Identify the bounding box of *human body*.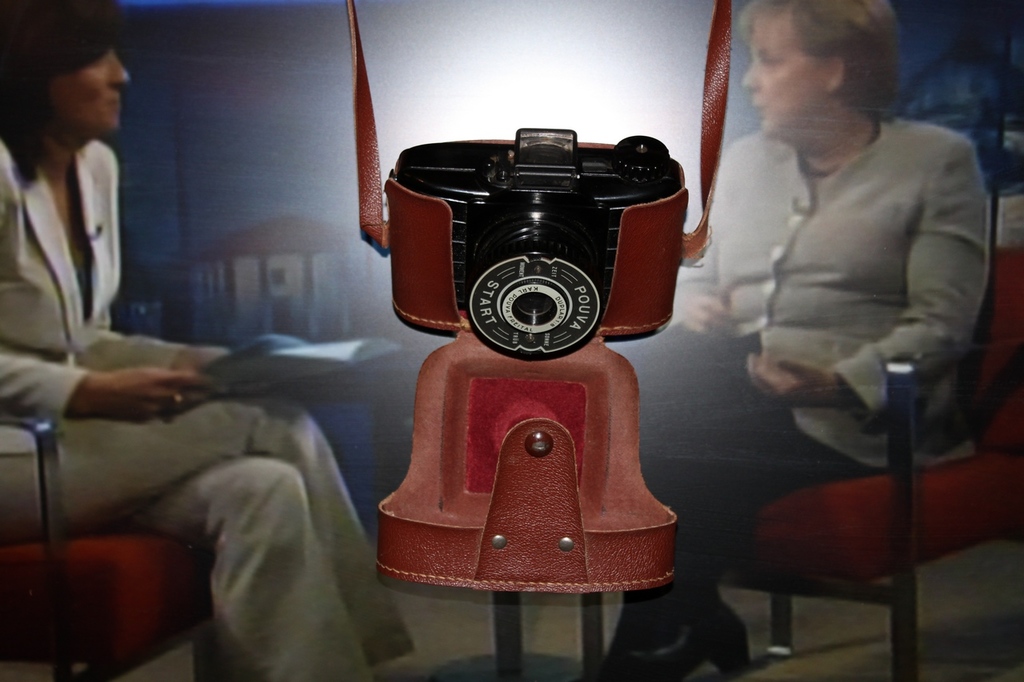
(0, 0, 412, 681).
